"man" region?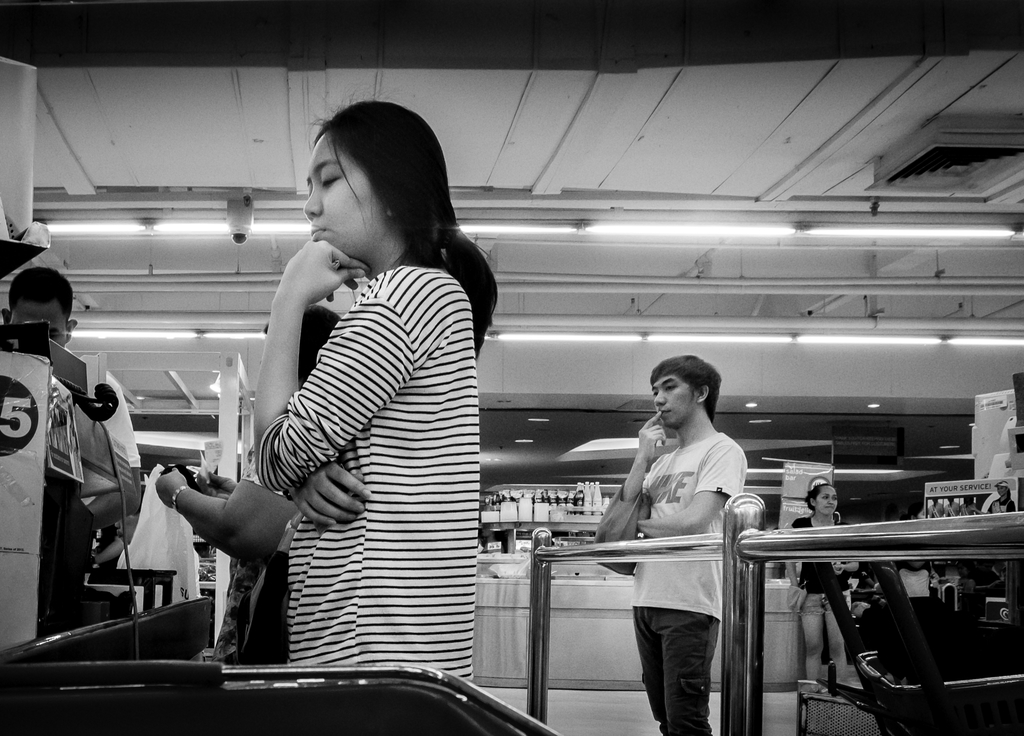
left=597, top=355, right=757, bottom=735
